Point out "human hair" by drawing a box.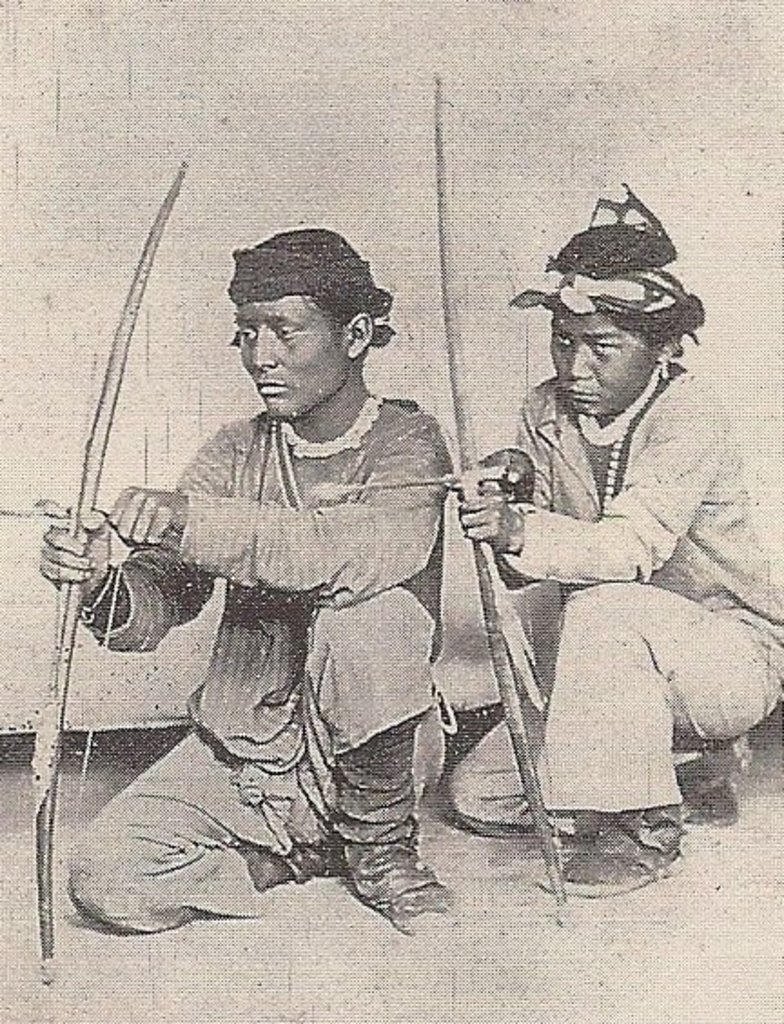
<box>606,290,708,354</box>.
